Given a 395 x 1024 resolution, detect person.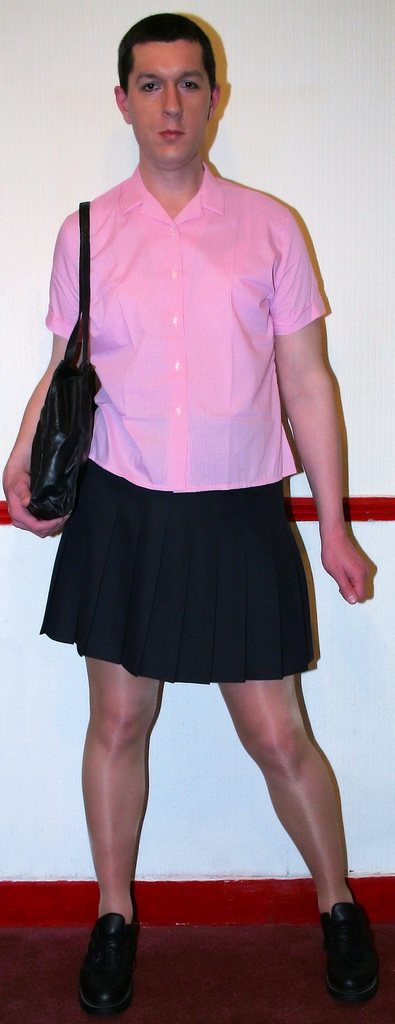
[x1=3, y1=10, x2=394, y2=1016].
